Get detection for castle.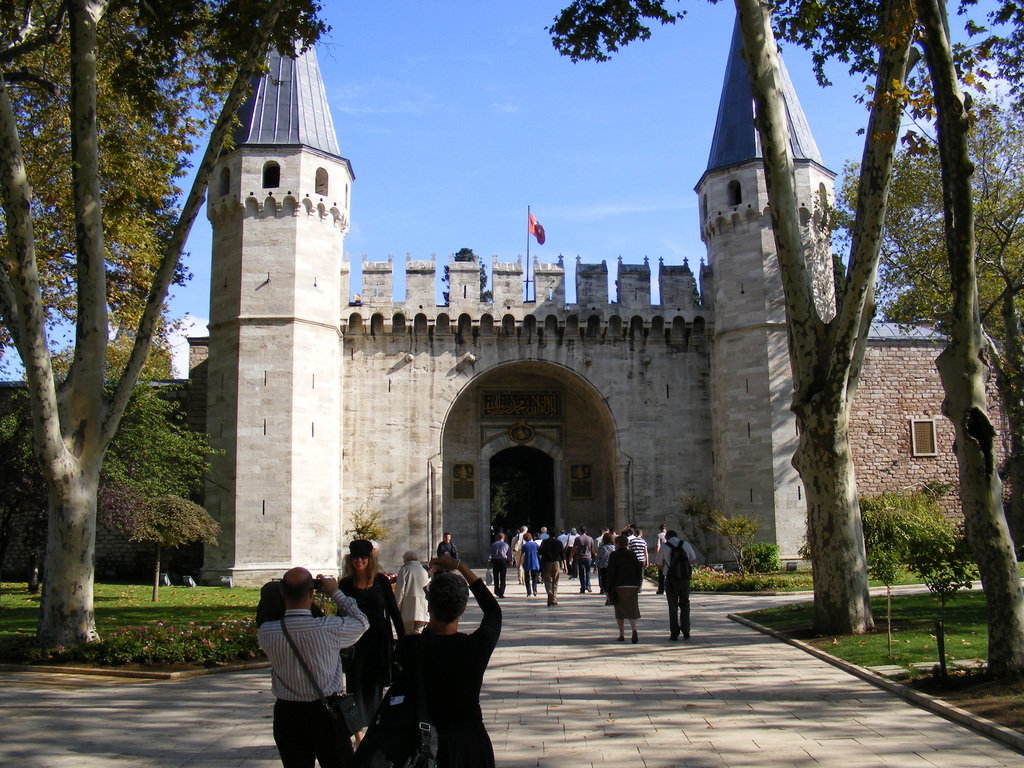
Detection: (163, 26, 937, 626).
